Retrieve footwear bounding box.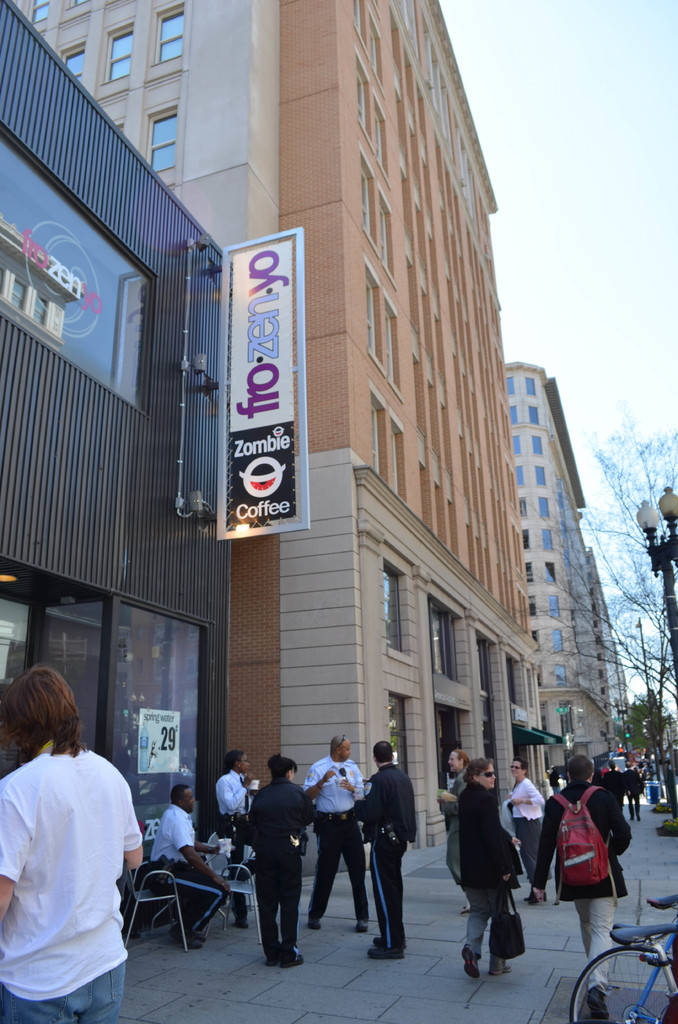
Bounding box: select_region(468, 943, 478, 975).
